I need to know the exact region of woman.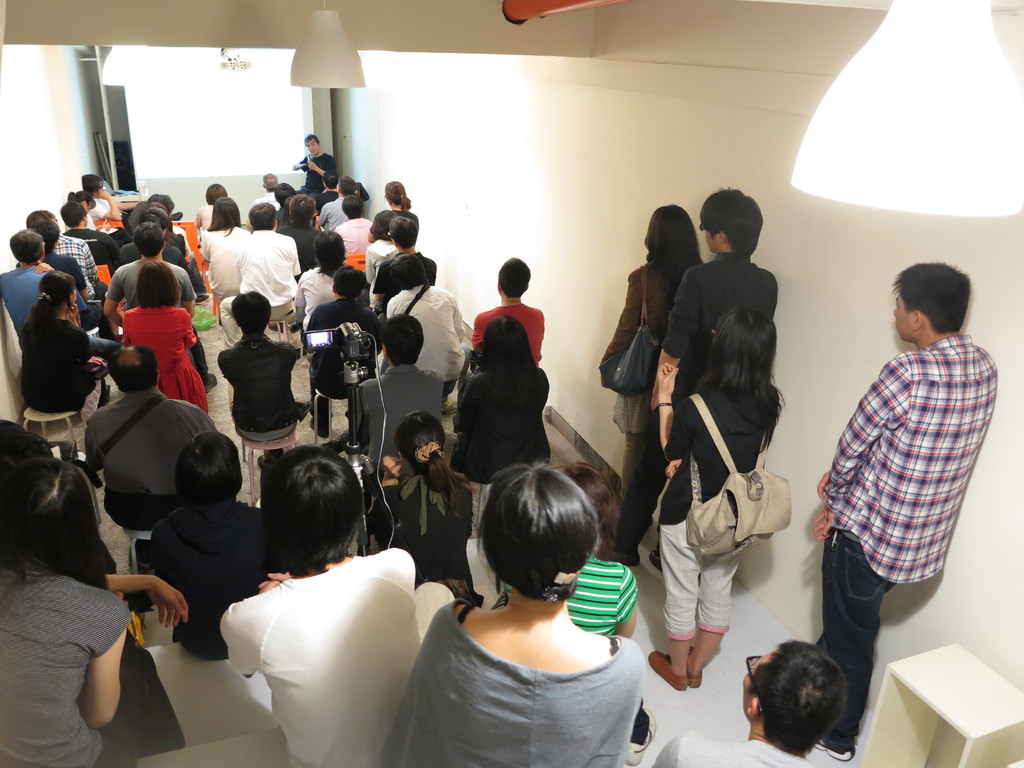
Region: [644, 303, 783, 693].
